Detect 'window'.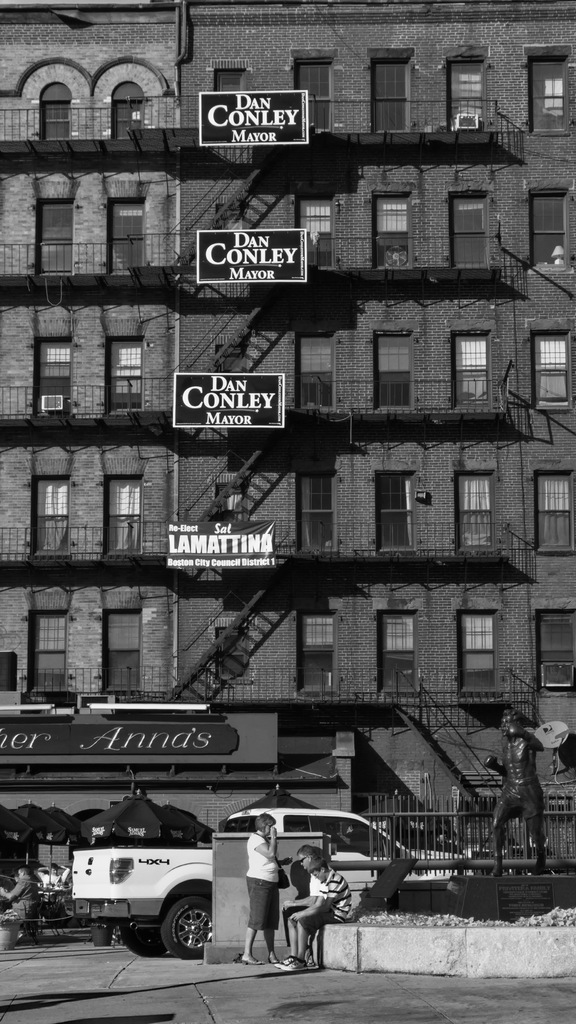
Detected at l=284, t=816, r=312, b=828.
